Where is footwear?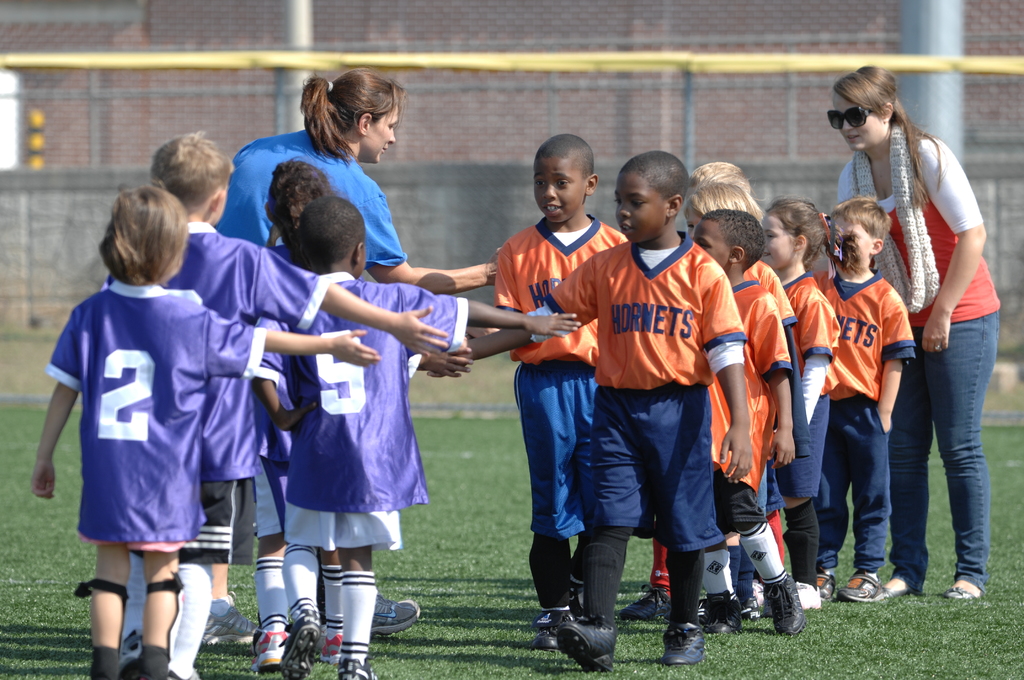
bbox=(532, 607, 572, 648).
